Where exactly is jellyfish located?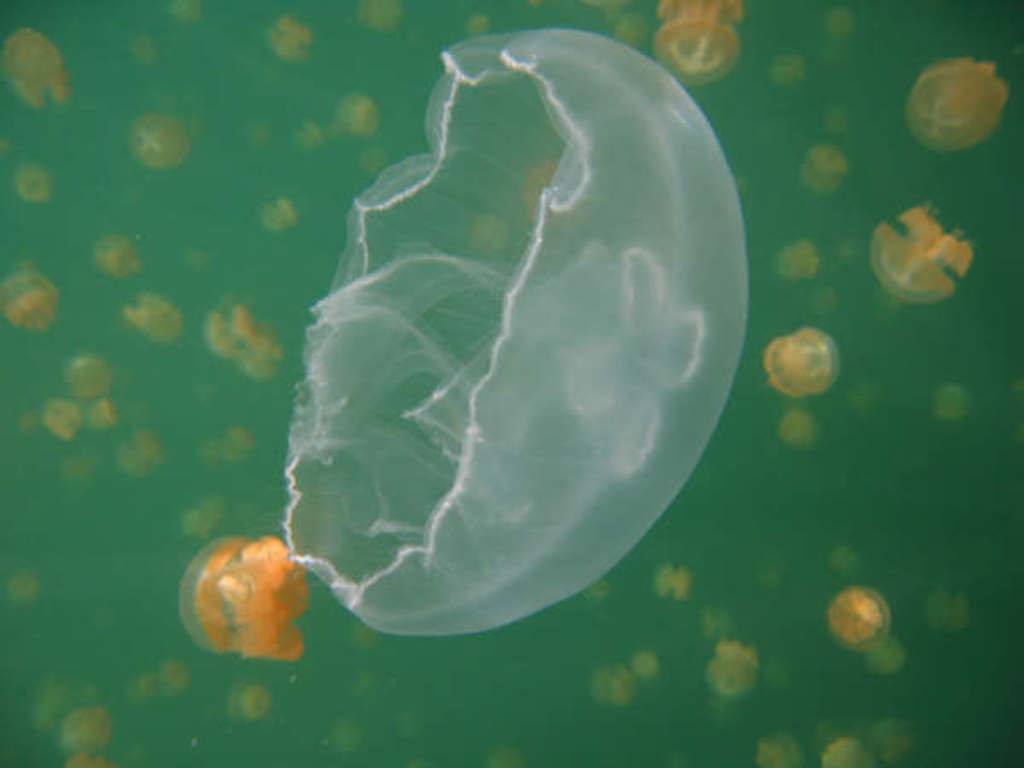
Its bounding box is l=860, t=198, r=980, b=305.
